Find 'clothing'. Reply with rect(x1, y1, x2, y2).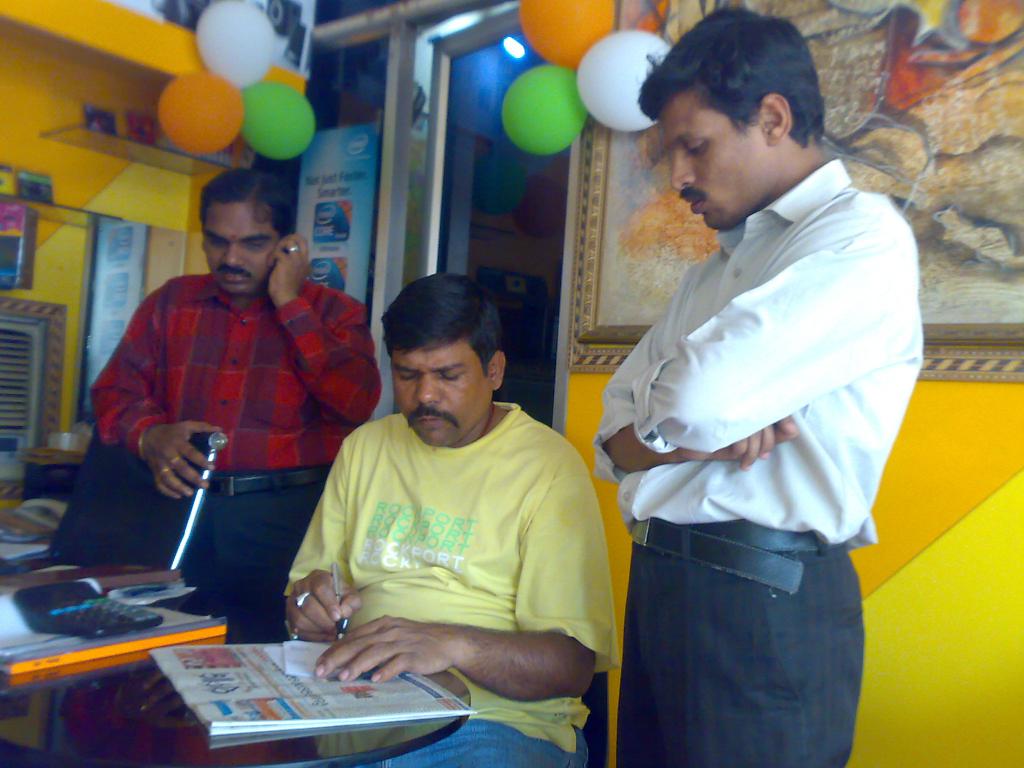
rect(86, 270, 380, 581).
